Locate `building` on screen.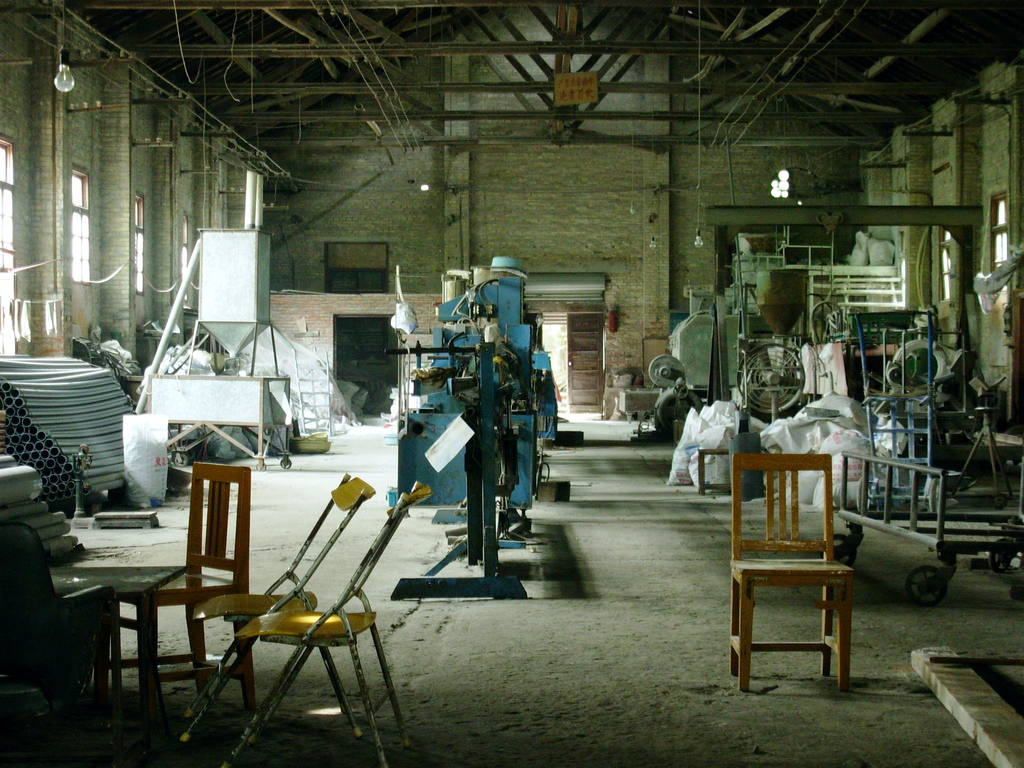
On screen at <box>0,0,1023,767</box>.
